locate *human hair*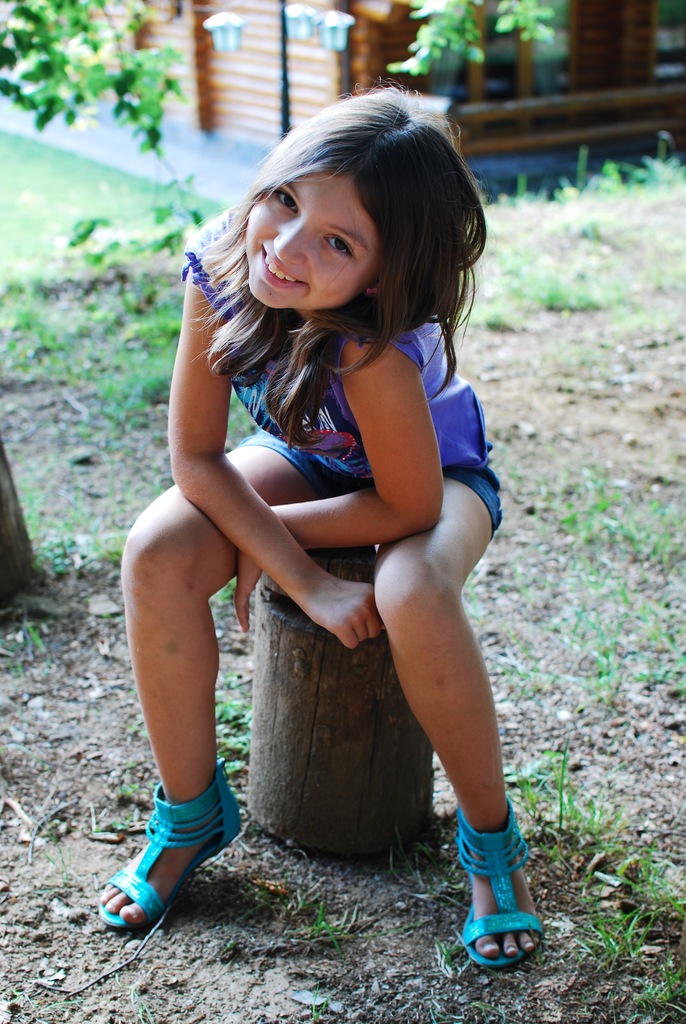
bbox(207, 92, 482, 405)
